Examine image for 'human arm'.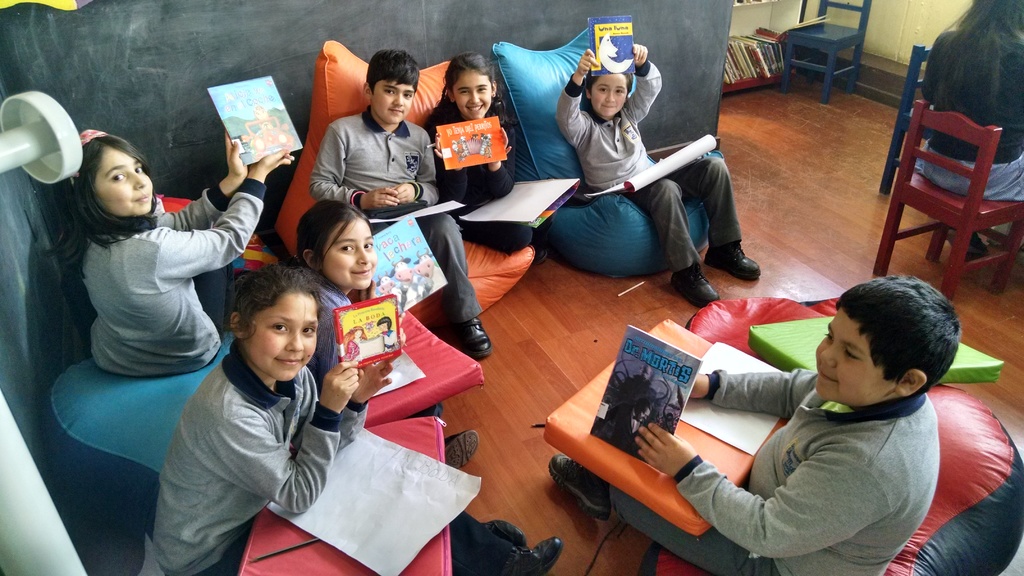
Examination result: rect(227, 369, 364, 517).
